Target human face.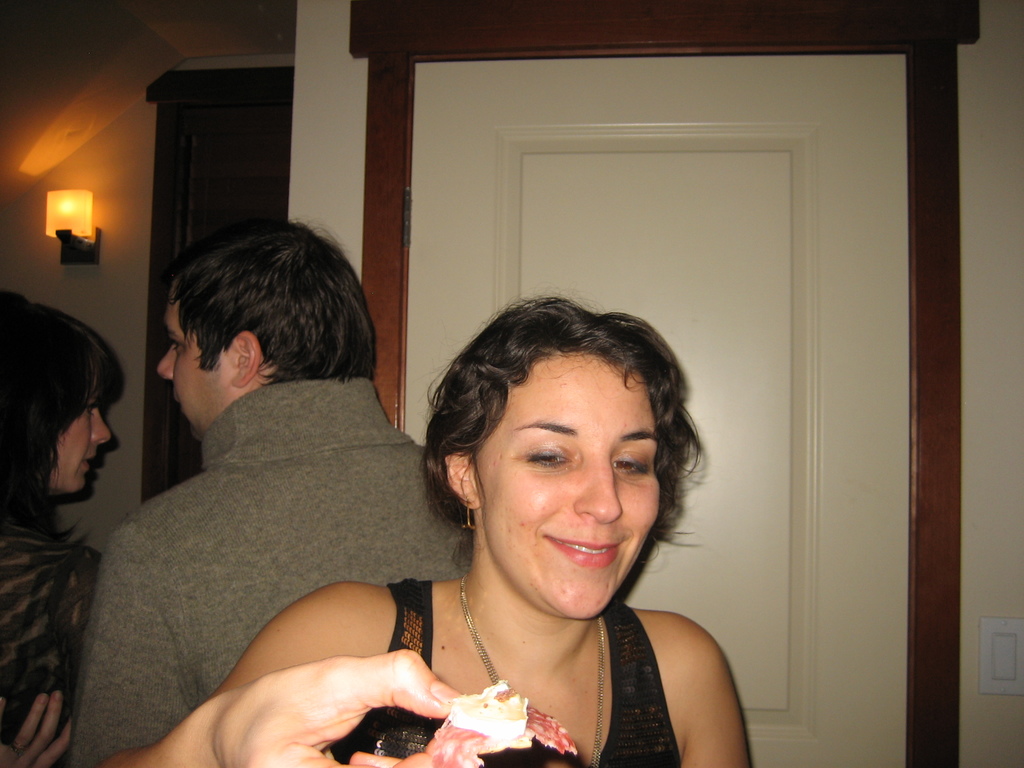
Target region: select_region(154, 294, 238, 441).
